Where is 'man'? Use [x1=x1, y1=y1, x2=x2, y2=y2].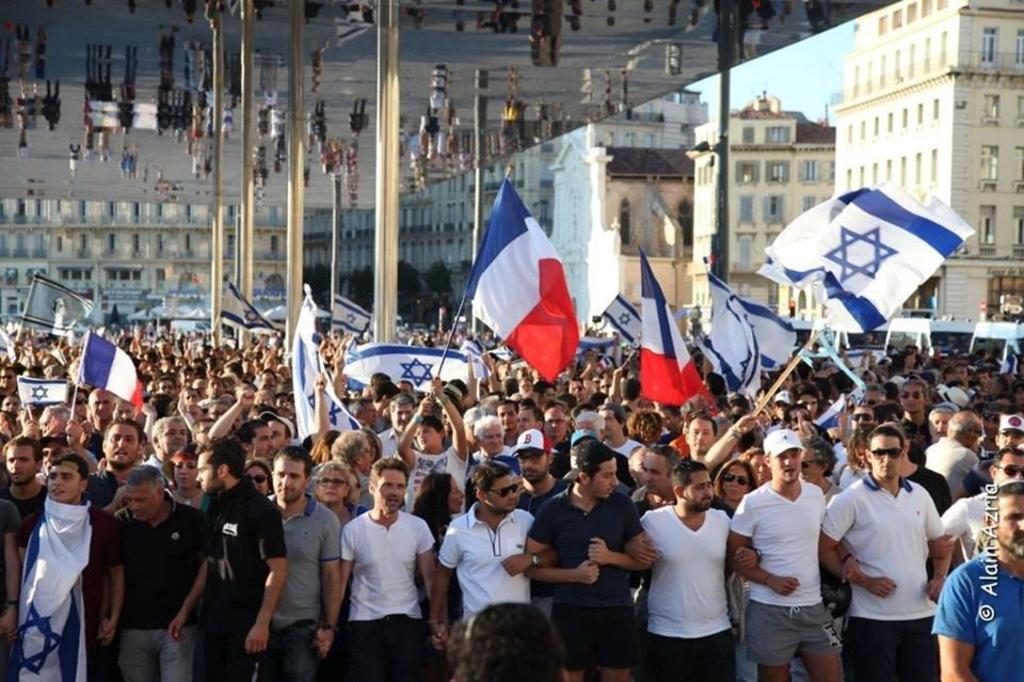
[x1=310, y1=455, x2=446, y2=681].
